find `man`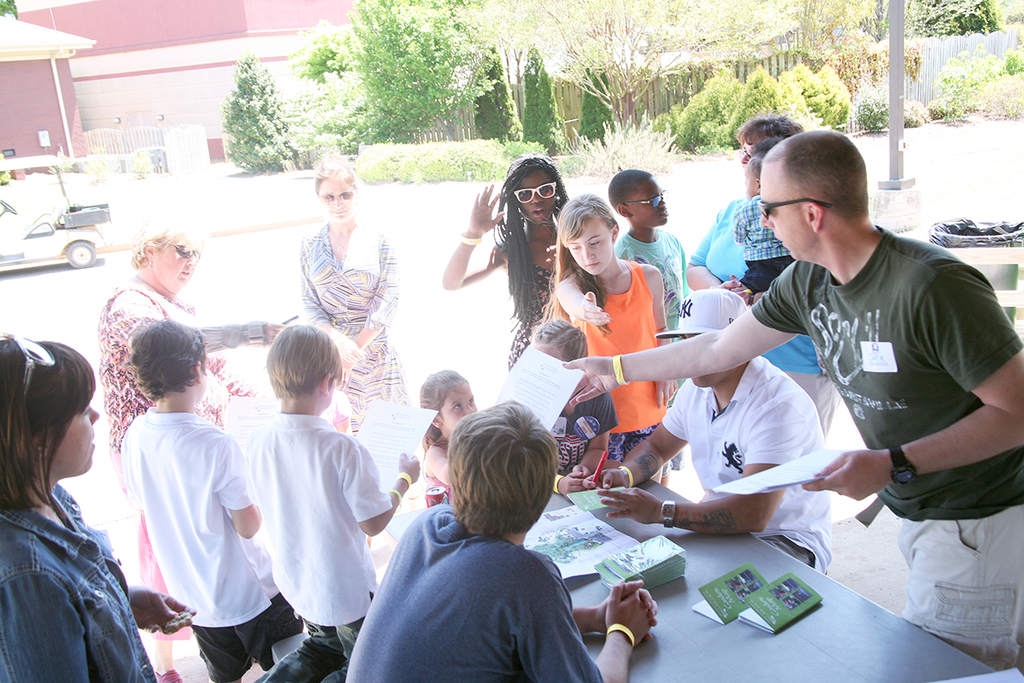
581/283/833/575
